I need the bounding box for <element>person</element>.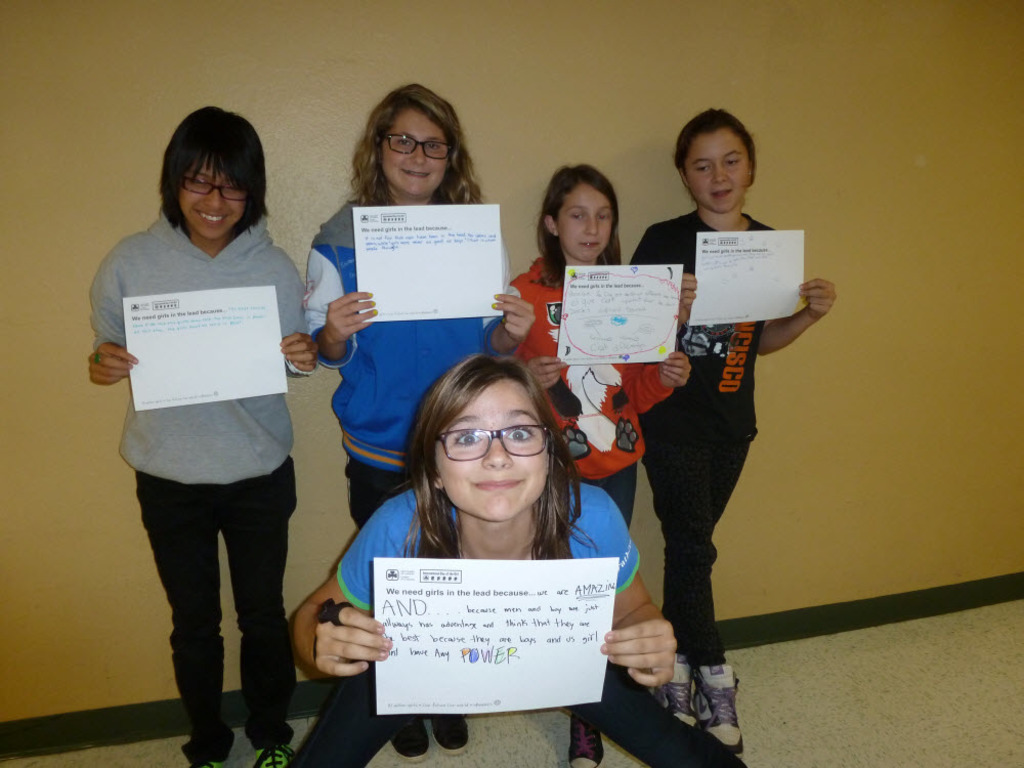
Here it is: <region>82, 103, 323, 767</region>.
